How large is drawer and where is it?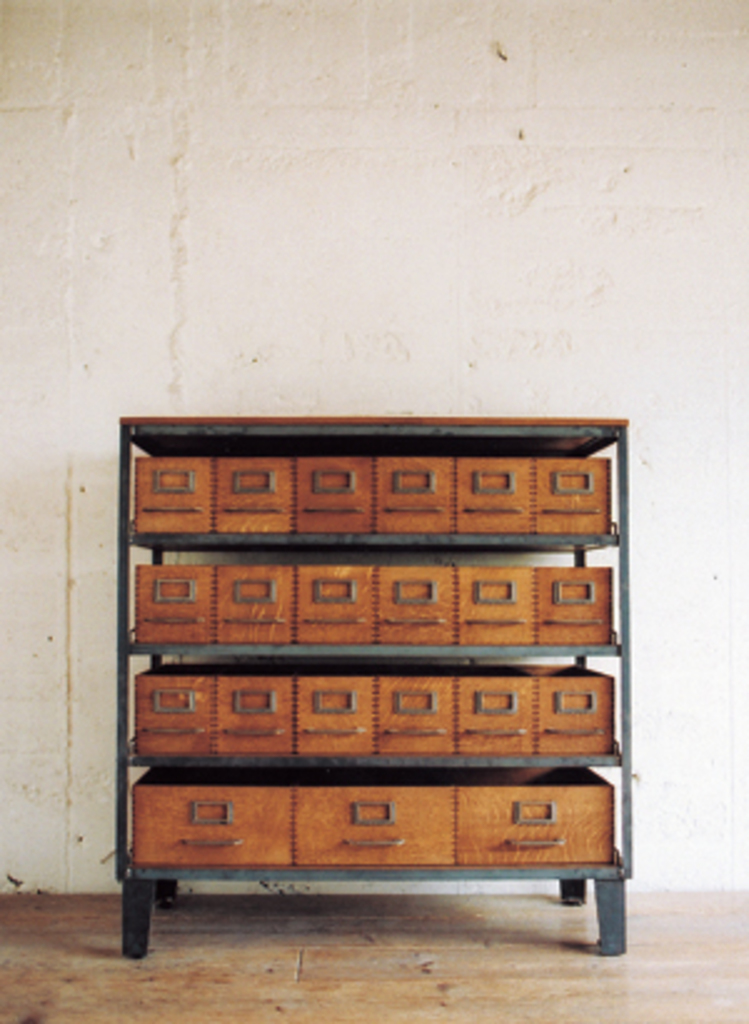
Bounding box: region(454, 455, 532, 532).
